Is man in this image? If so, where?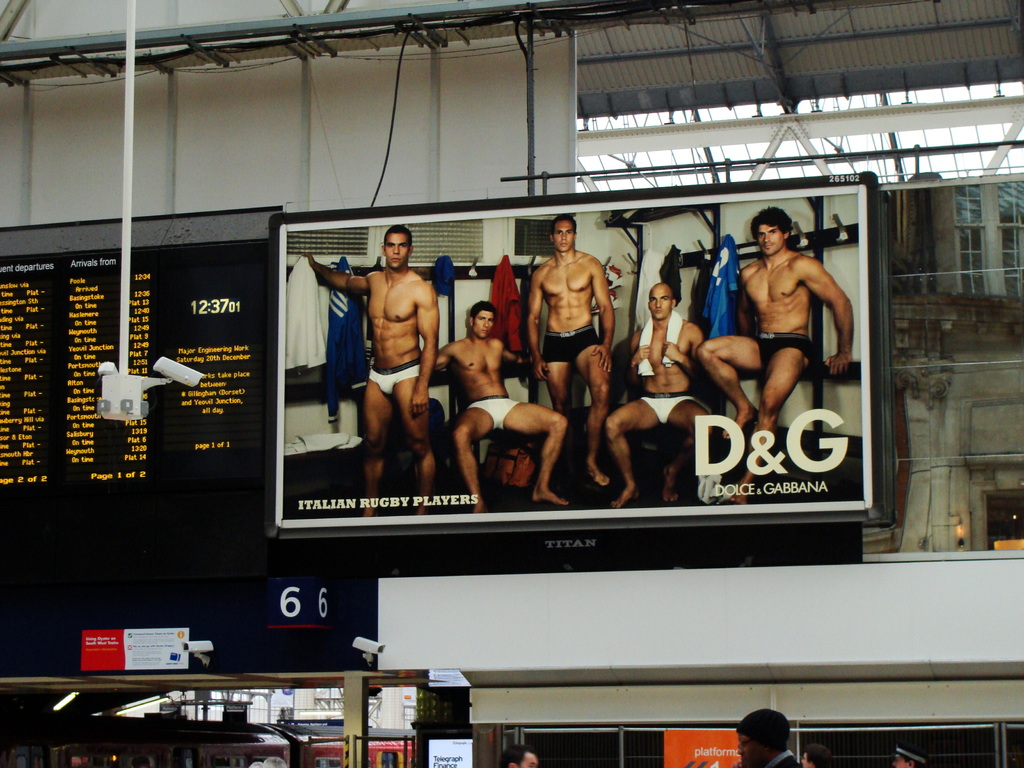
Yes, at bbox=[493, 748, 535, 767].
